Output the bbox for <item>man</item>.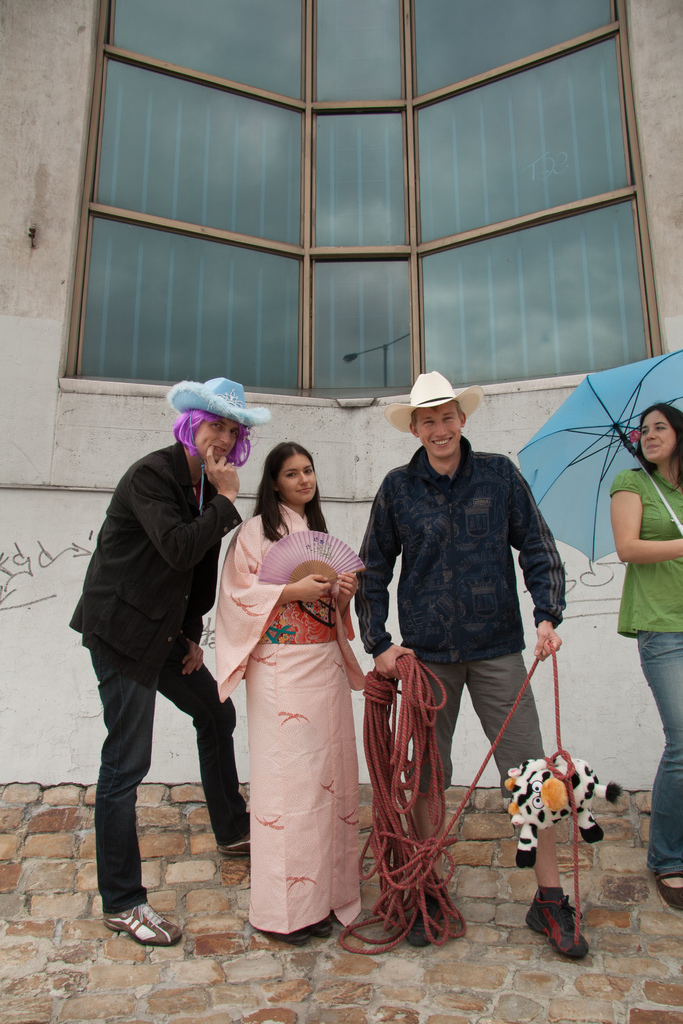
79 357 252 956.
